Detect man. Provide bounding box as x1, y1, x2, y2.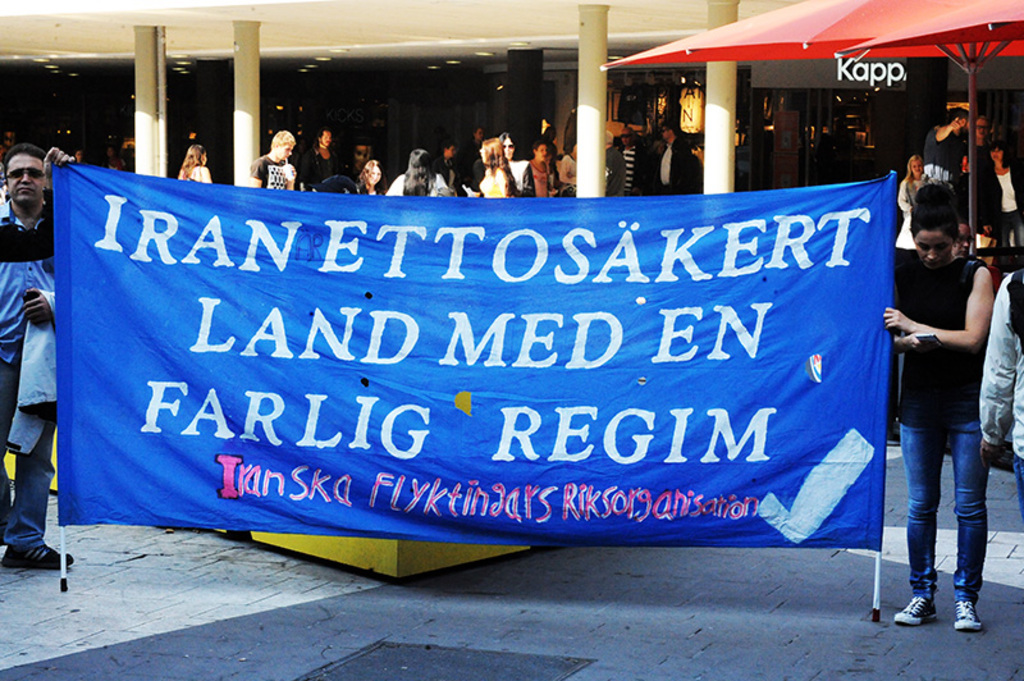
653, 119, 695, 197.
